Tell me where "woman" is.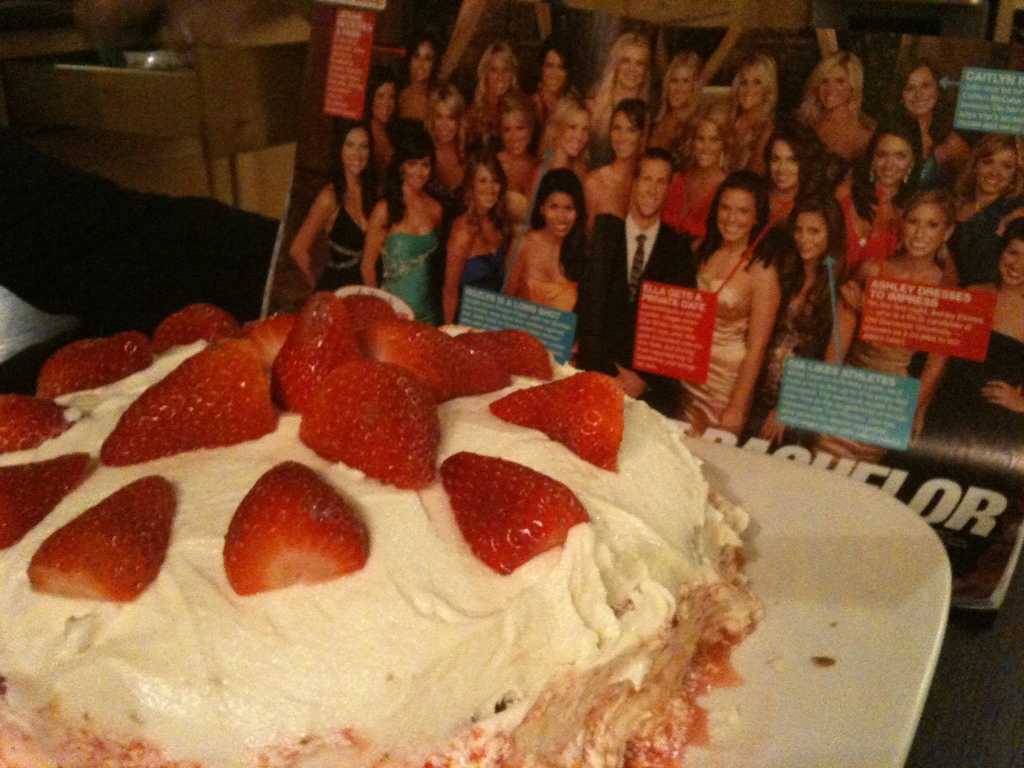
"woman" is at bbox(893, 56, 977, 195).
